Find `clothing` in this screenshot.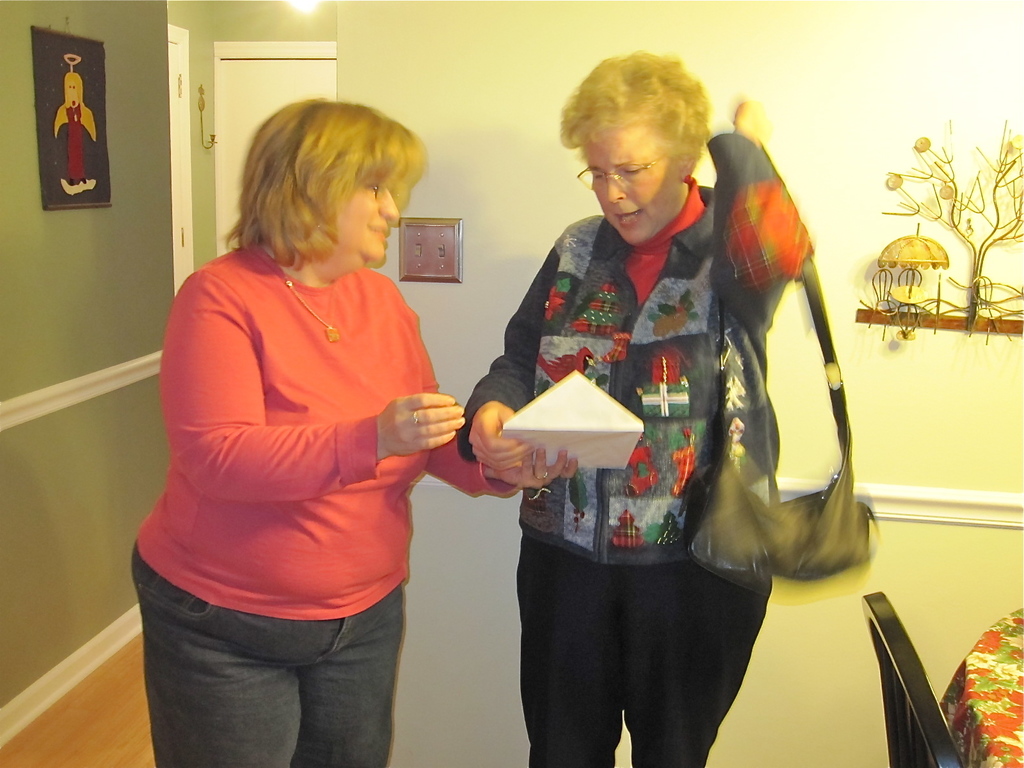
The bounding box for `clothing` is <bbox>458, 203, 834, 767</bbox>.
